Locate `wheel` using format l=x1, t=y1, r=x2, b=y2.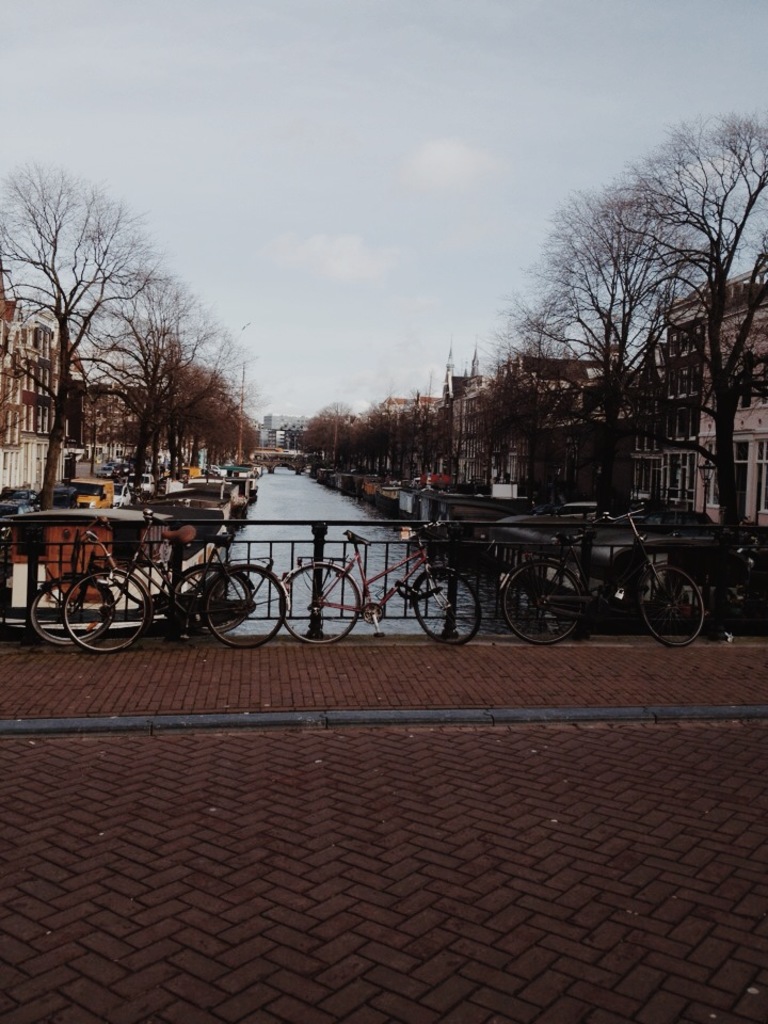
l=205, t=564, r=283, b=652.
